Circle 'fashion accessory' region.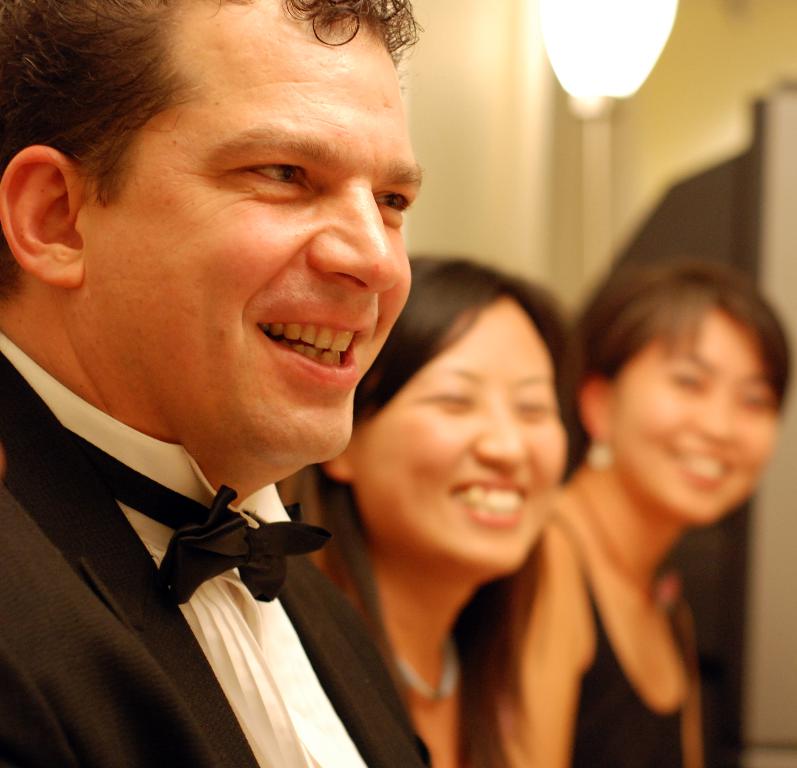
Region: l=65, t=427, r=333, b=606.
